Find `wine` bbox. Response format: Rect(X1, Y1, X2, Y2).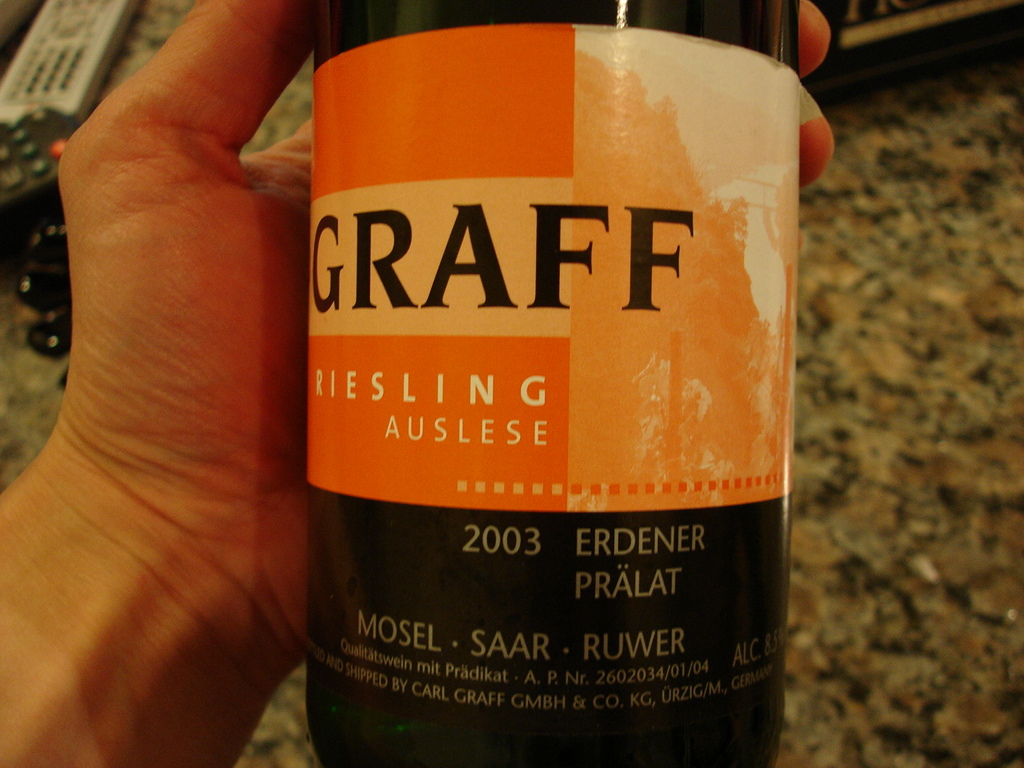
Rect(302, 0, 802, 767).
